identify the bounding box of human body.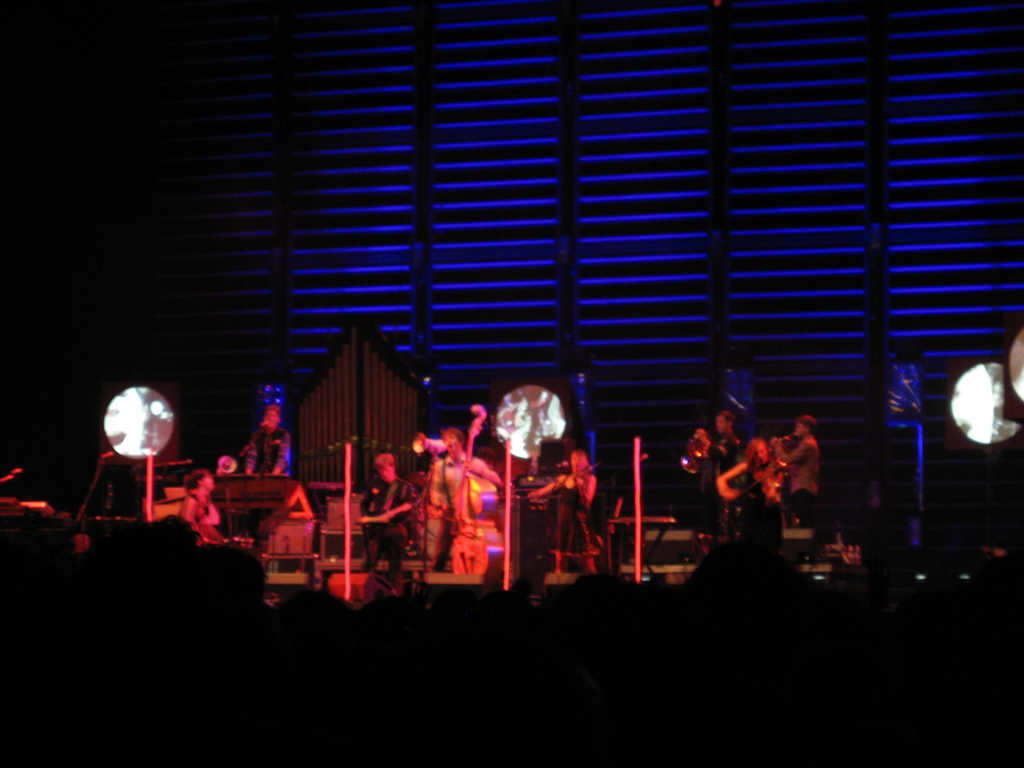
[left=524, top=447, right=598, bottom=579].
